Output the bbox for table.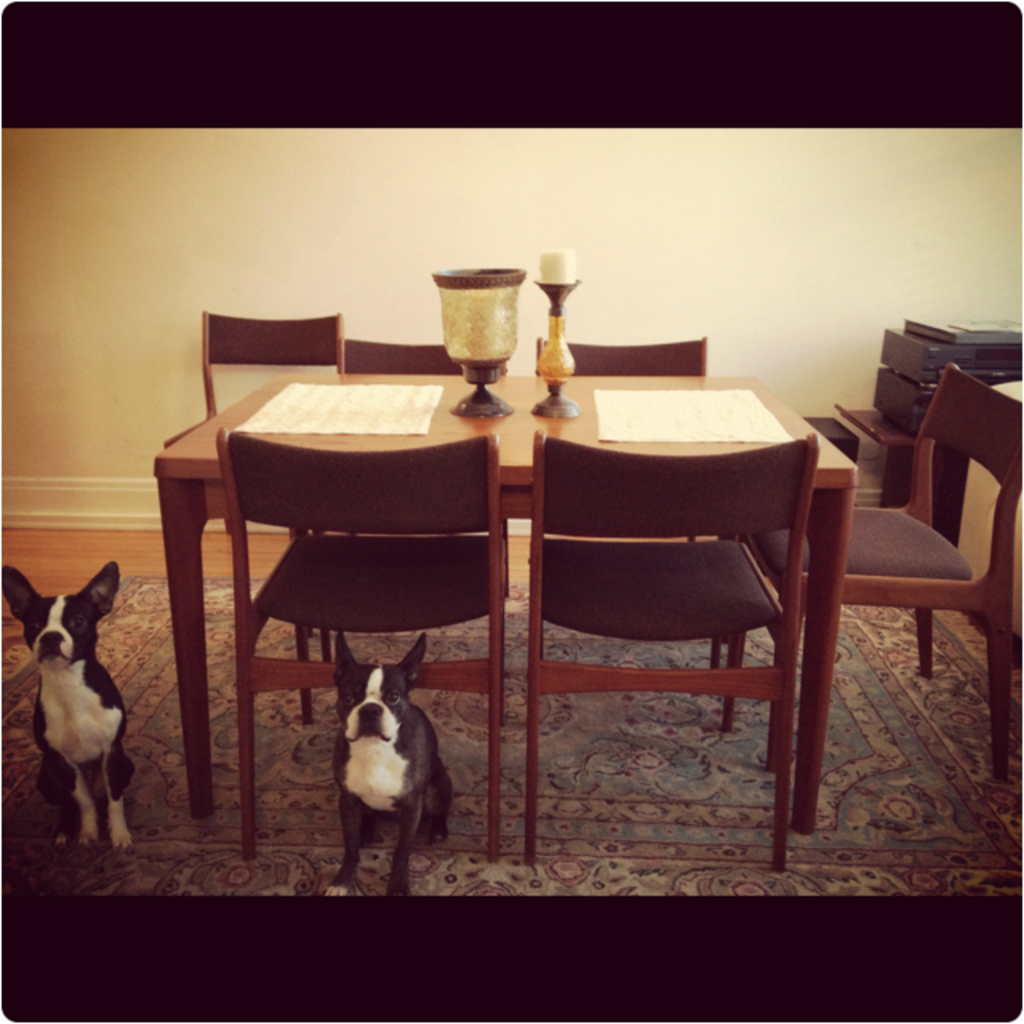
{"x1": 131, "y1": 325, "x2": 859, "y2": 874}.
